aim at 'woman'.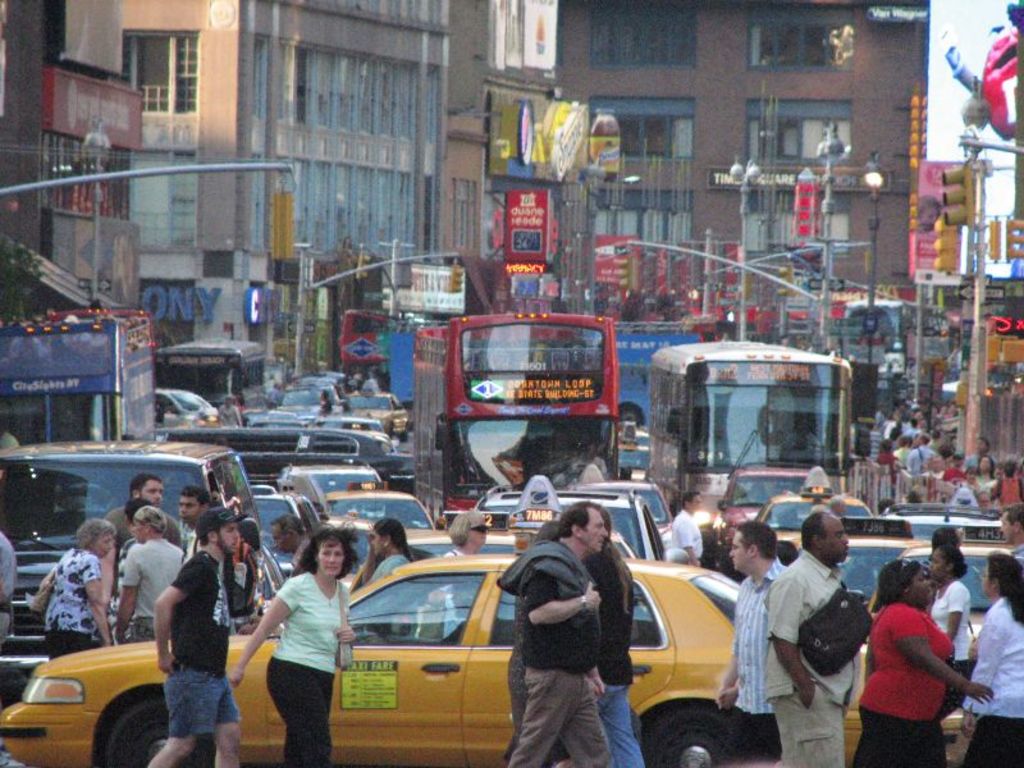
Aimed at (842, 554, 989, 767).
